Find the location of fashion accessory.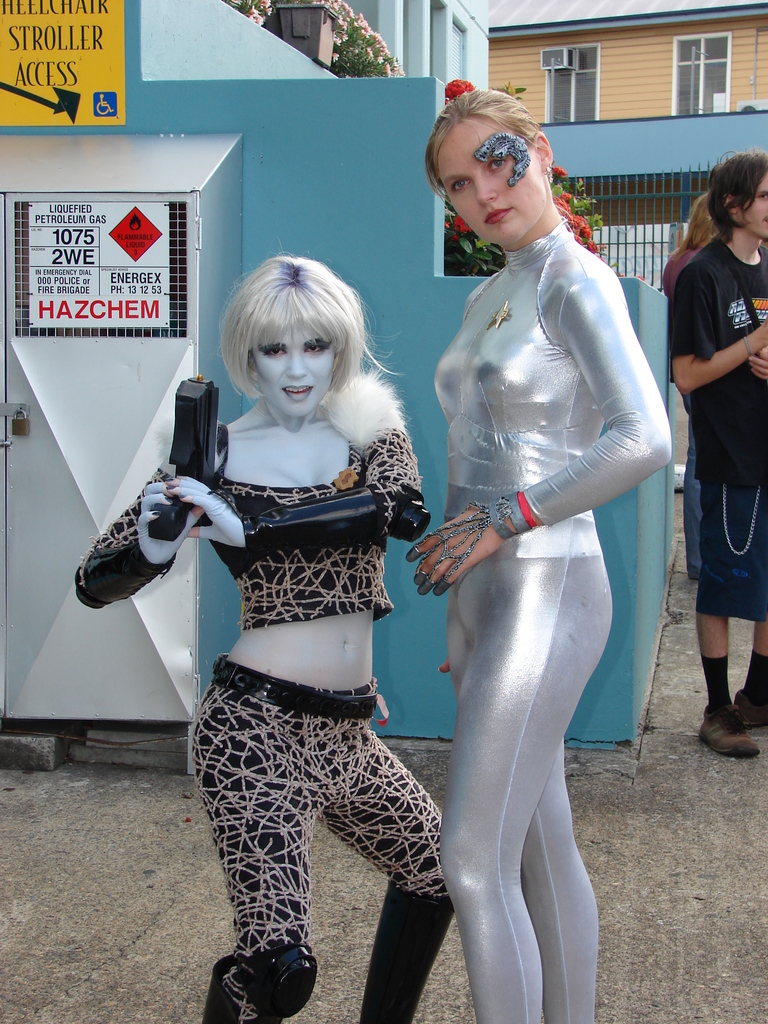
Location: bbox=[213, 653, 383, 721].
